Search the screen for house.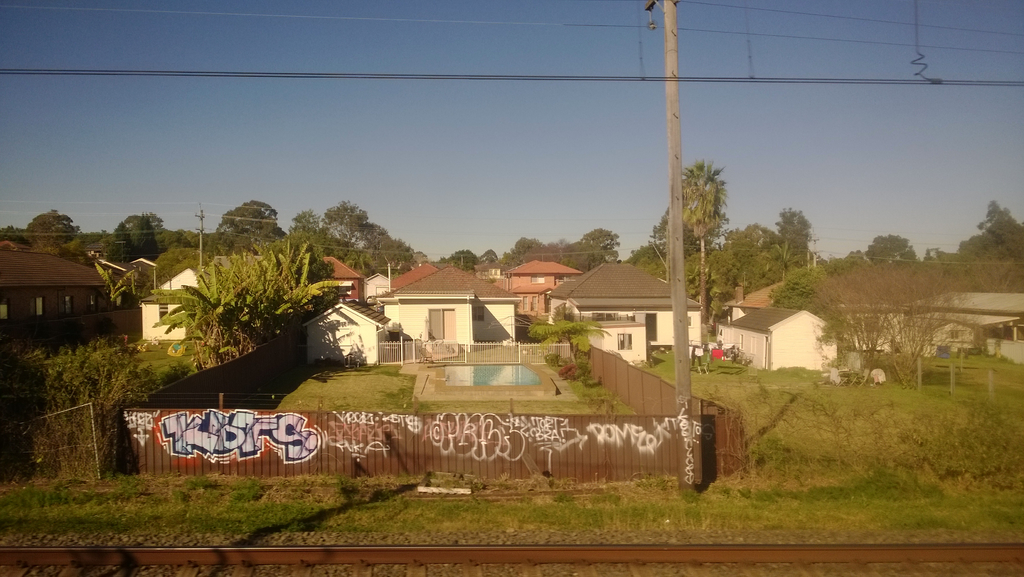
Found at {"left": 716, "top": 283, "right": 791, "bottom": 317}.
